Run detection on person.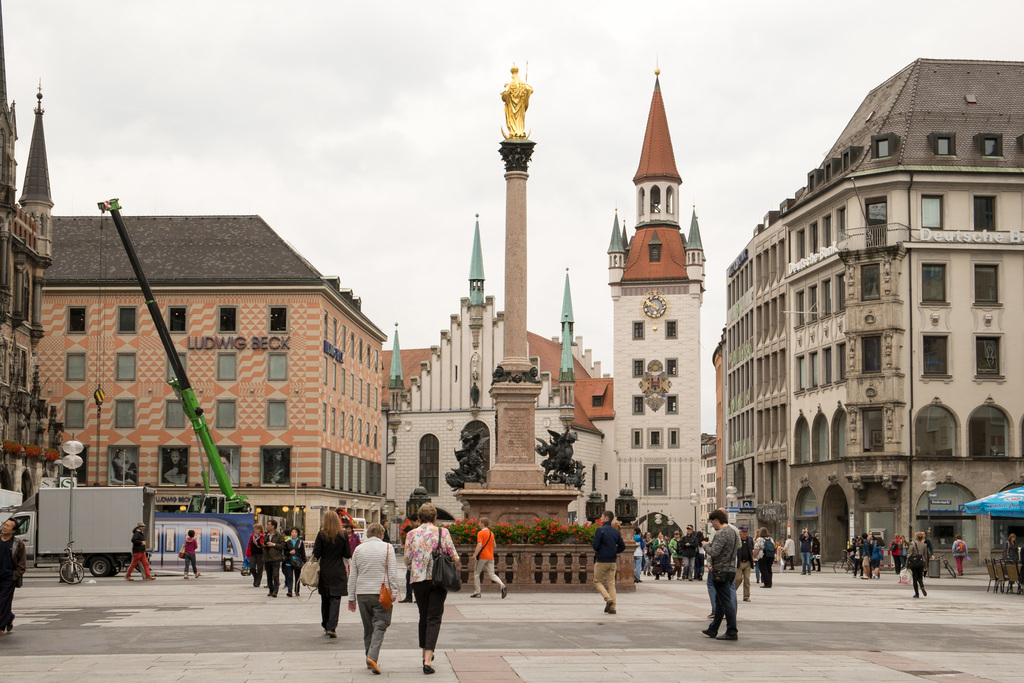
Result: 264, 522, 285, 595.
